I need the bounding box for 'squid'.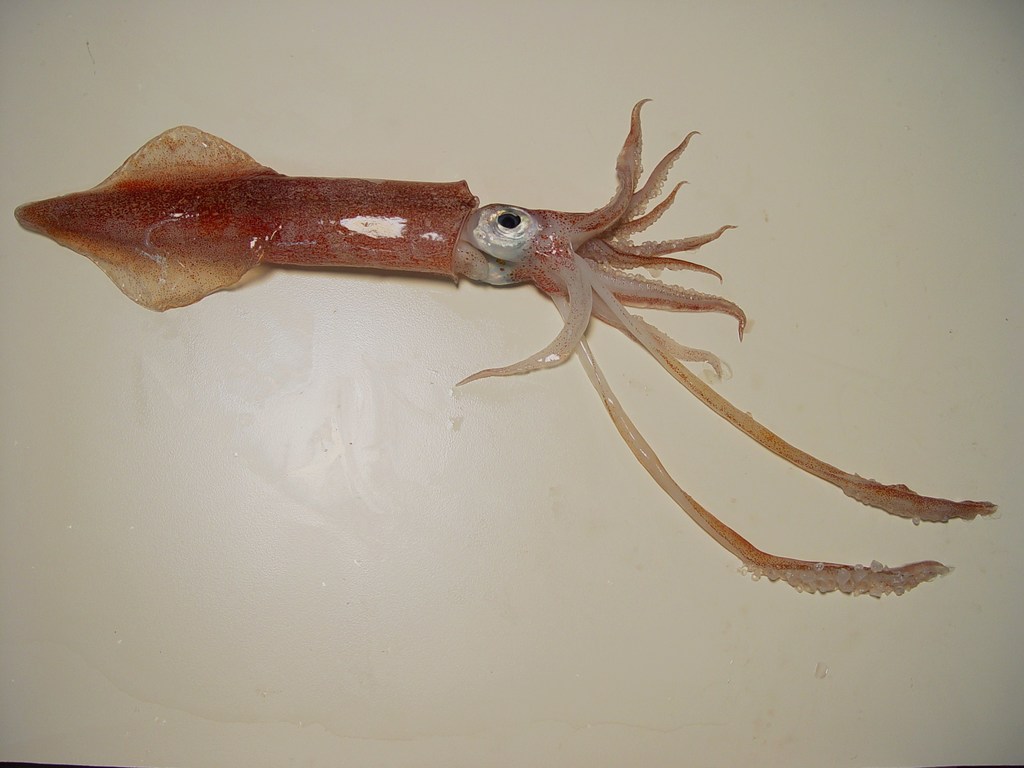
Here it is: left=10, top=97, right=994, bottom=600.
